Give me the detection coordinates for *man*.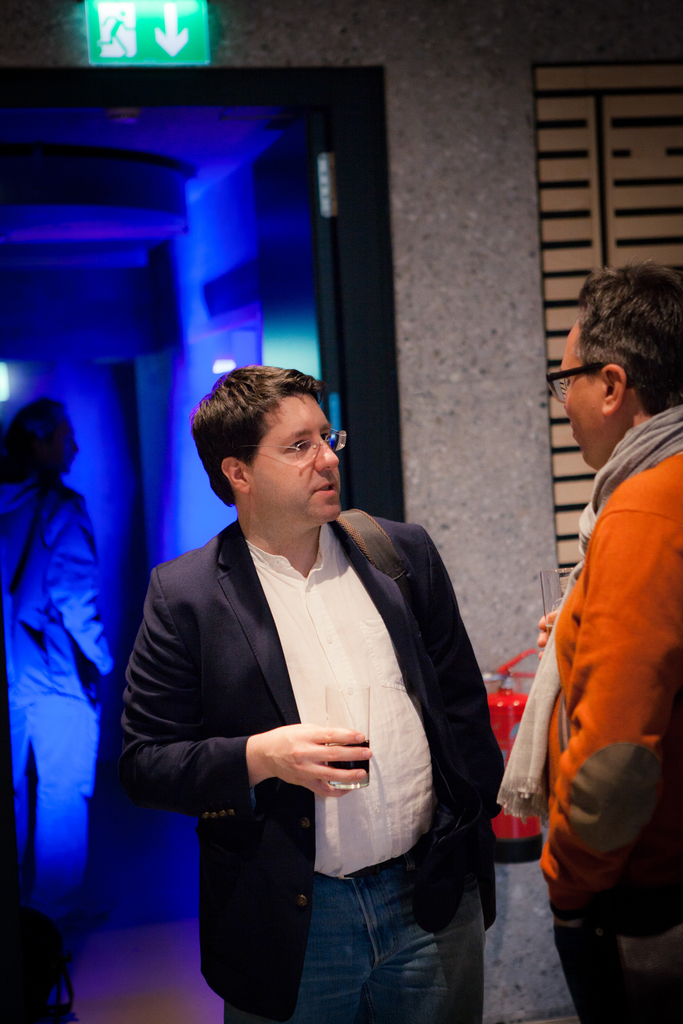
region(497, 258, 682, 1023).
